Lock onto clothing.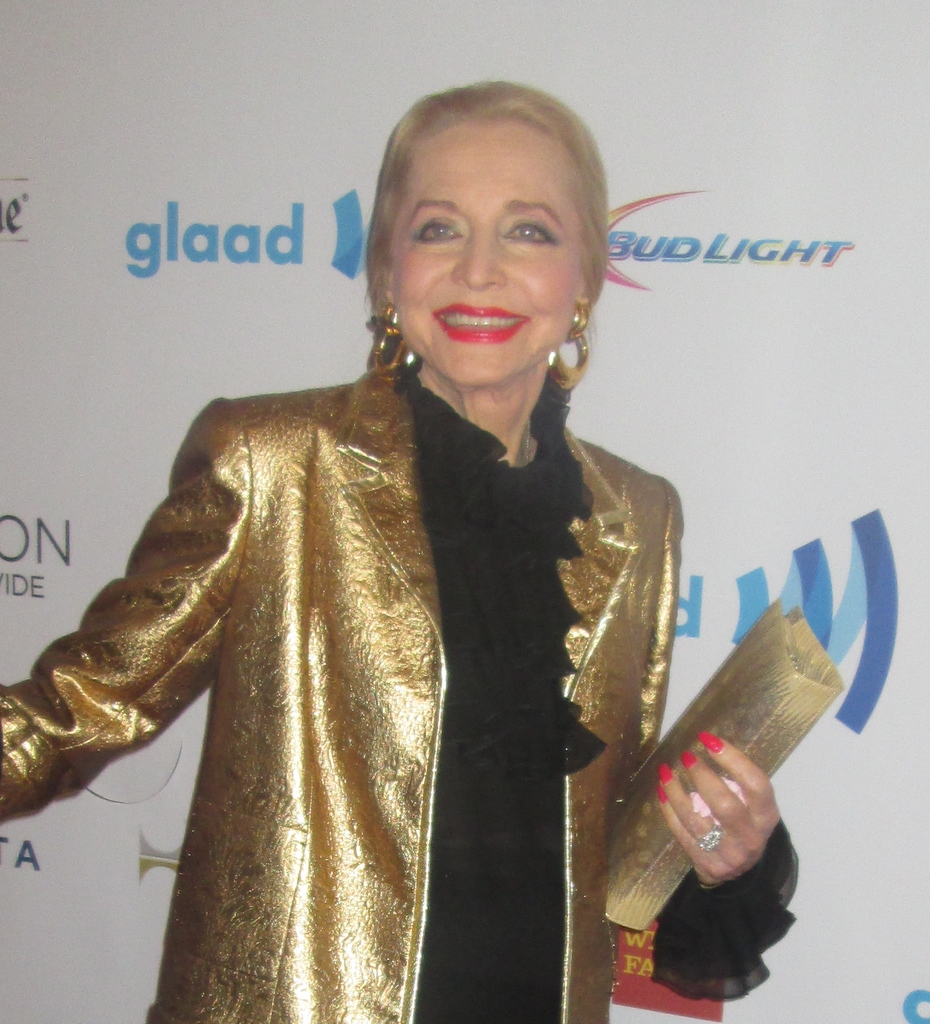
Locked: (x1=0, y1=360, x2=801, y2=1023).
